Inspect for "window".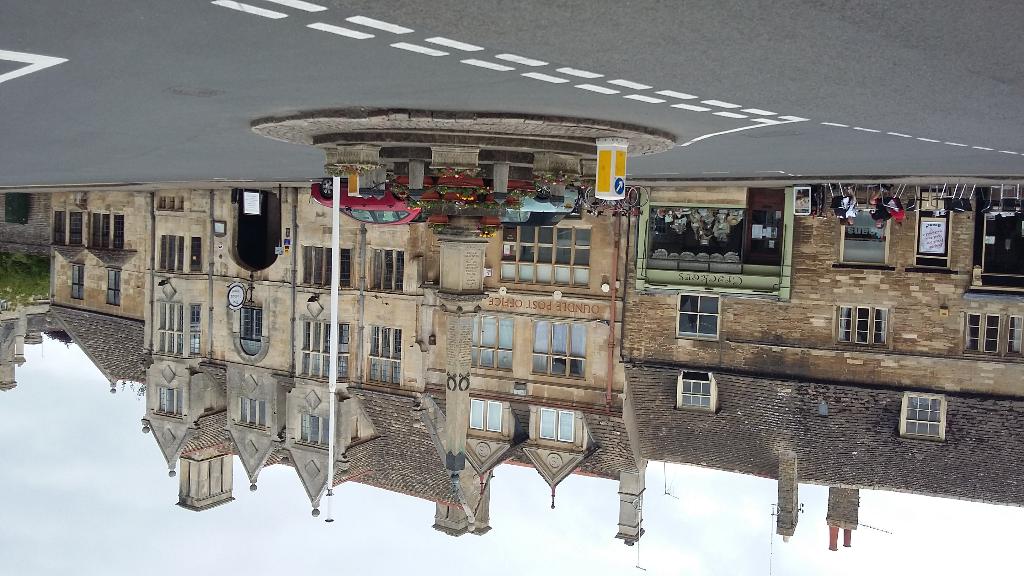
Inspection: bbox=[237, 395, 268, 429].
